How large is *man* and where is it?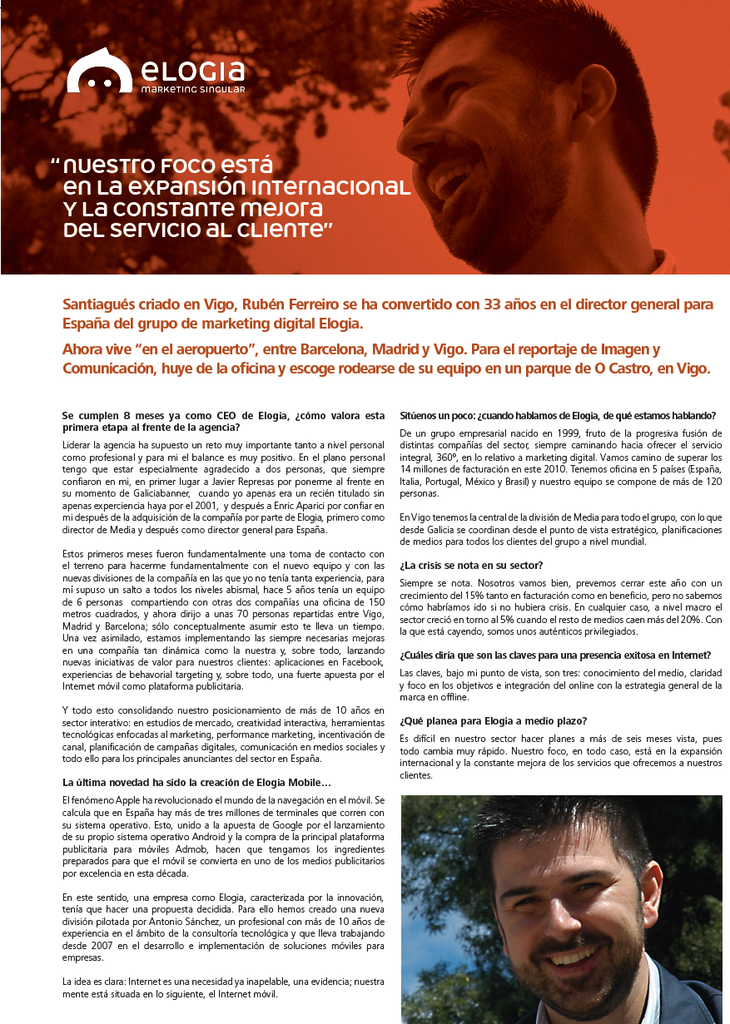
Bounding box: box=[320, 4, 702, 283].
